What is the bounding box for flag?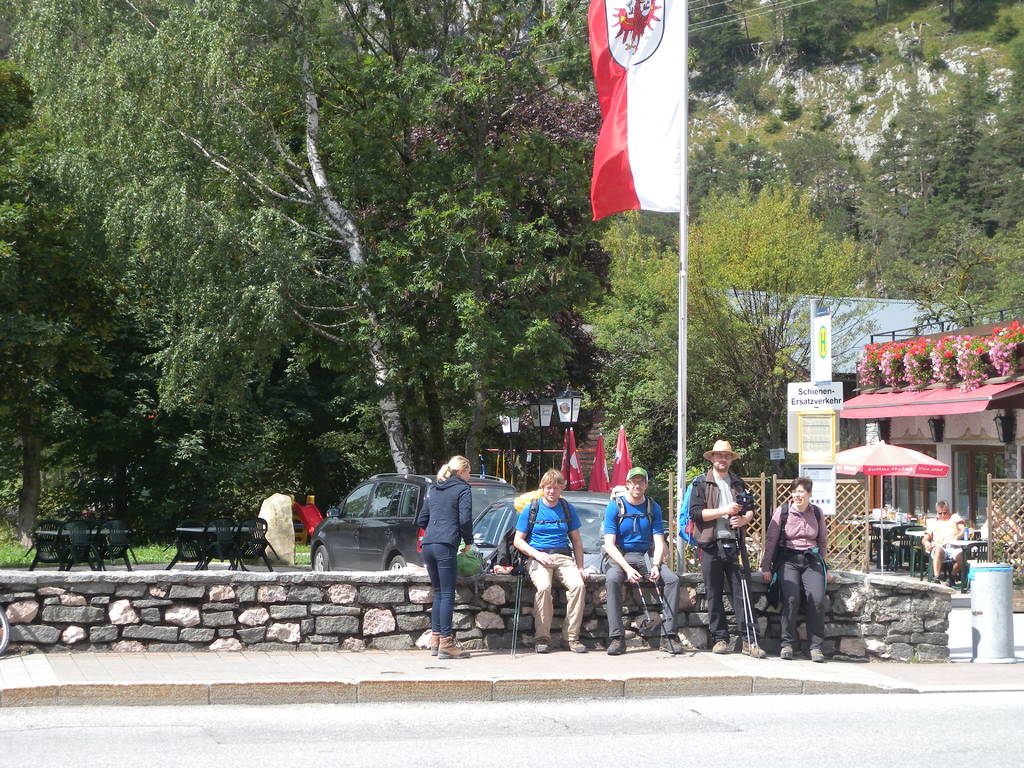
box=[590, 440, 618, 498].
